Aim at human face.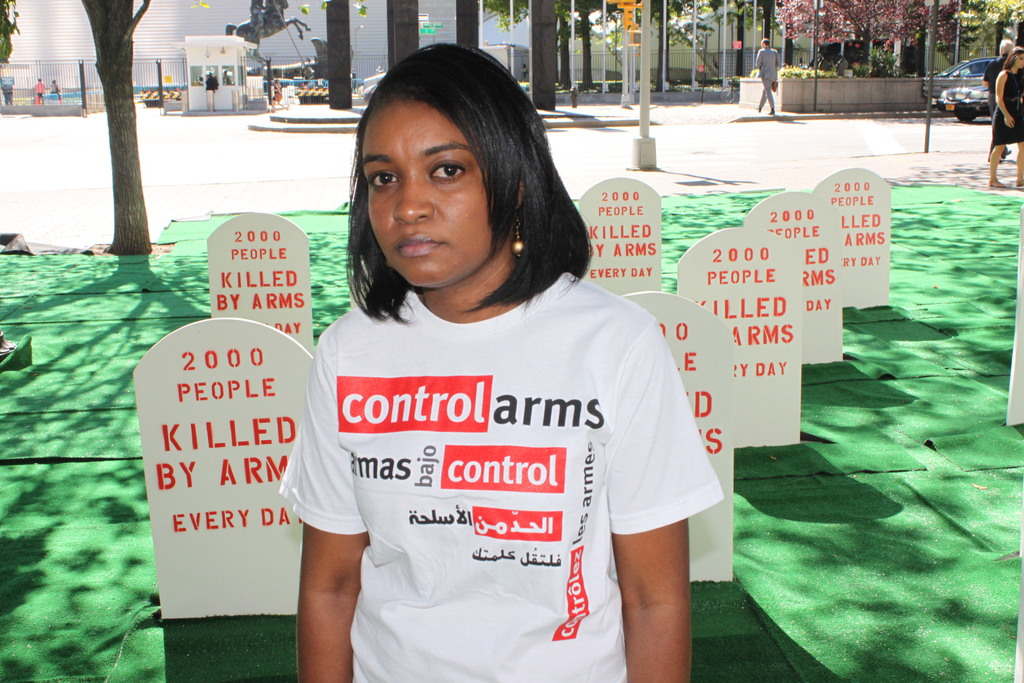
Aimed at (left=360, top=106, right=493, bottom=293).
